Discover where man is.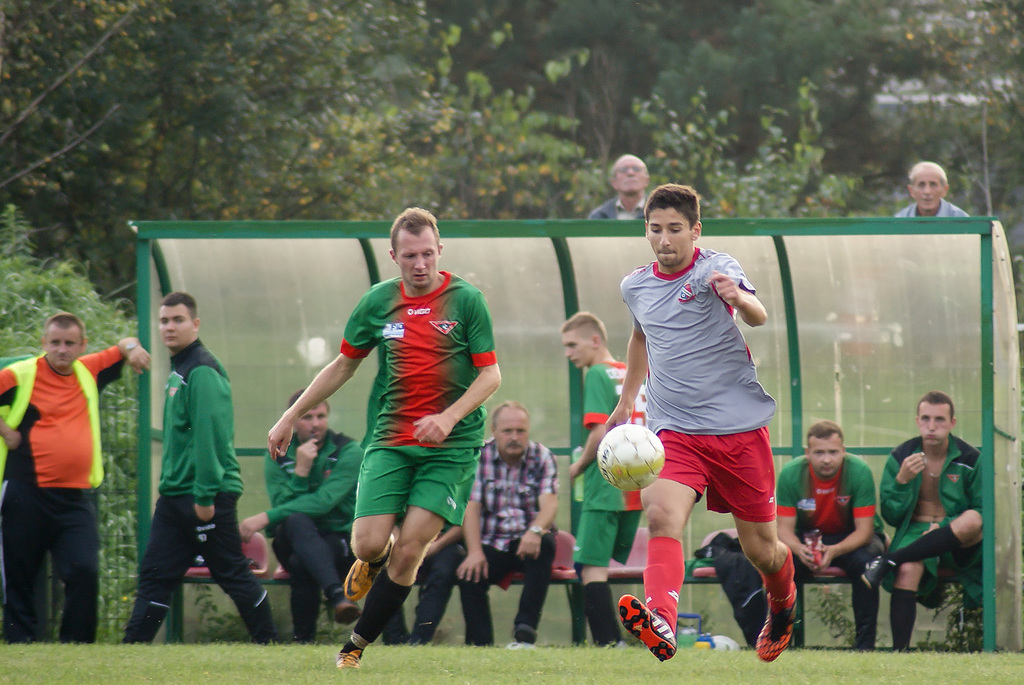
Discovered at (773,418,893,653).
